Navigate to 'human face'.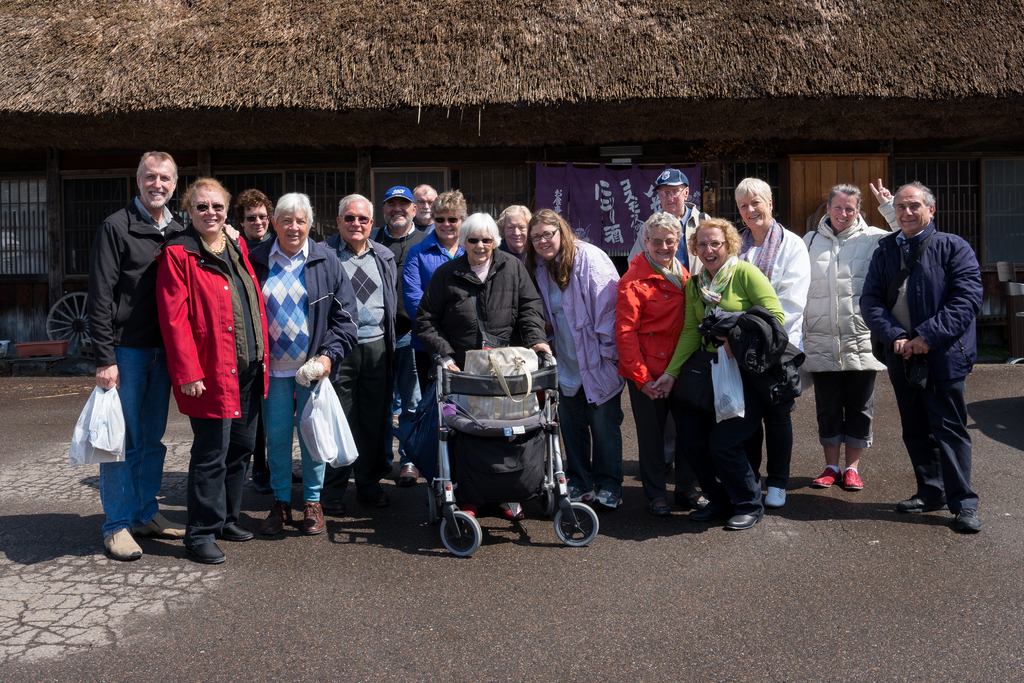
Navigation target: [276,207,308,247].
